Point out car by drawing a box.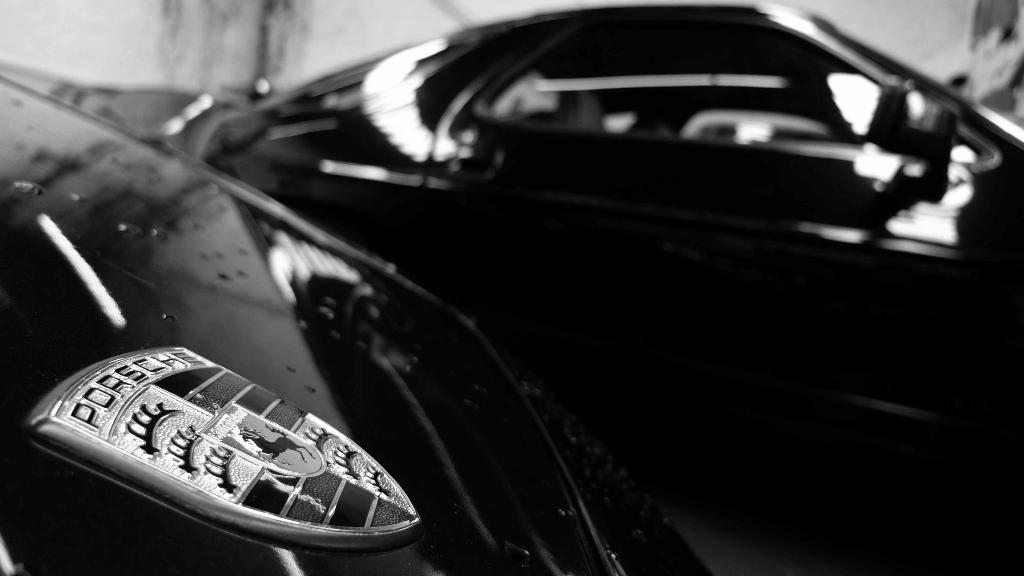
box(0, 65, 712, 575).
